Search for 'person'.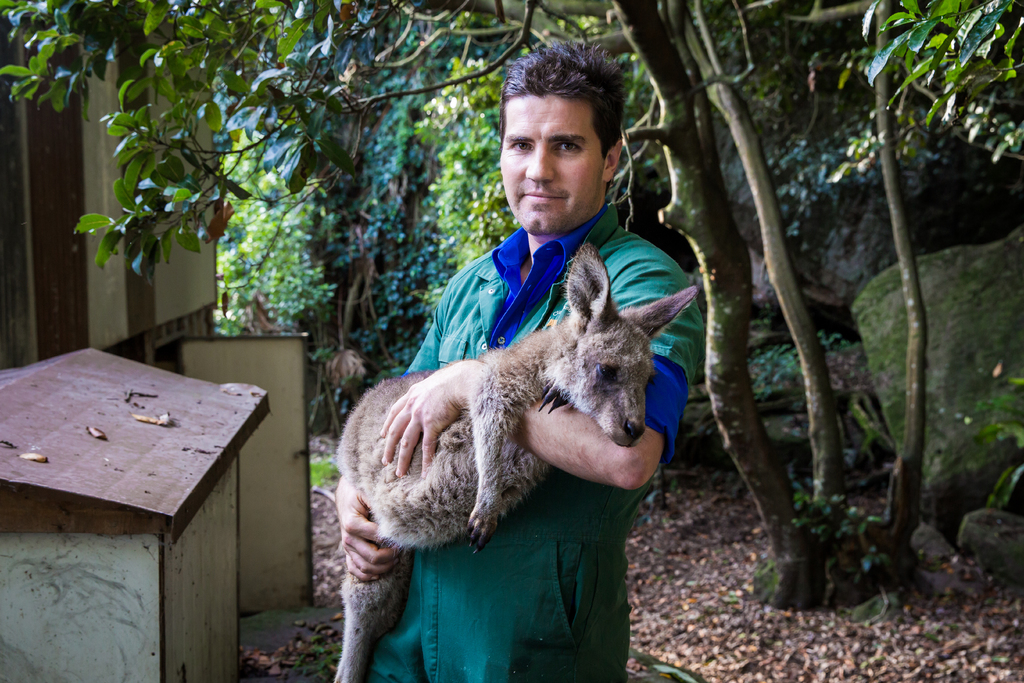
Found at x1=329, y1=42, x2=708, y2=682.
